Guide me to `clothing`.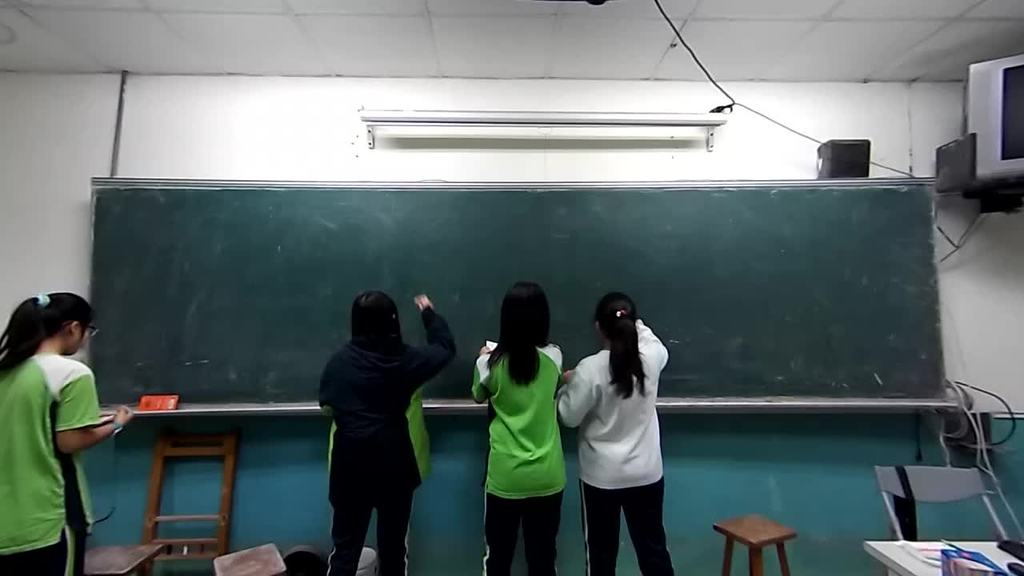
Guidance: (left=0, top=350, right=103, bottom=575).
